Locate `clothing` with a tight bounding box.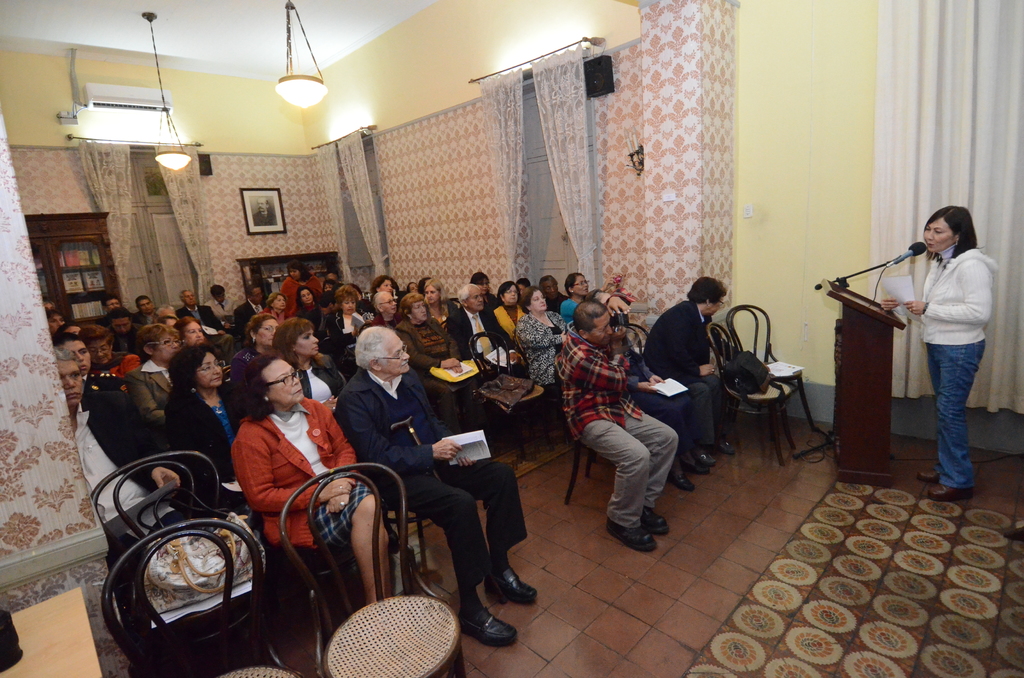
pyautogui.locateOnScreen(166, 387, 244, 478).
